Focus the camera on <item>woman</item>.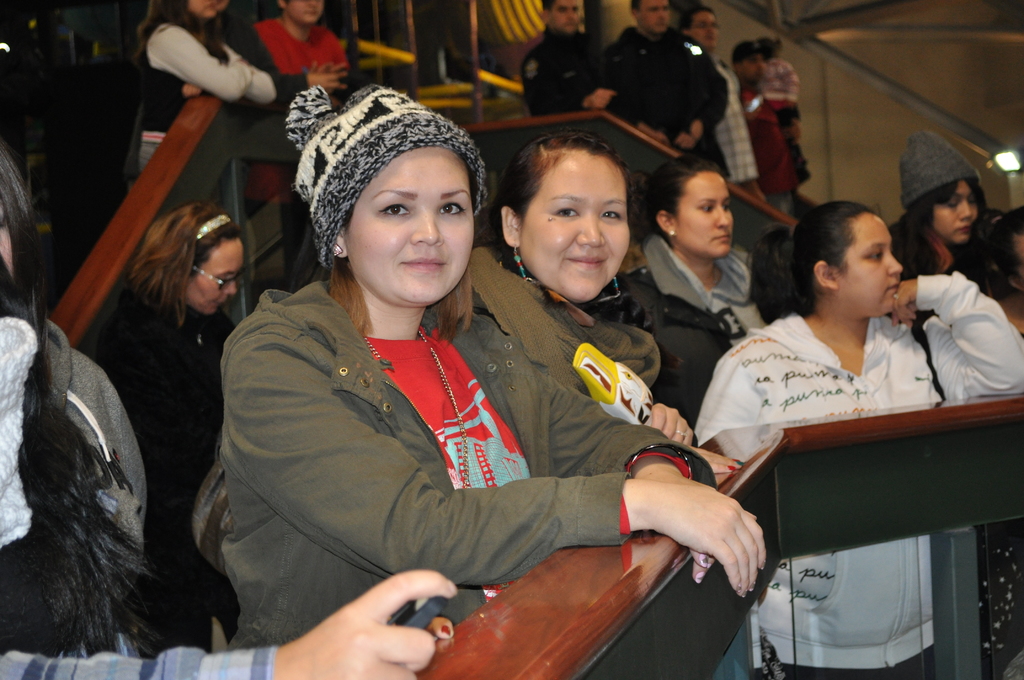
Focus region: locate(480, 129, 749, 478).
